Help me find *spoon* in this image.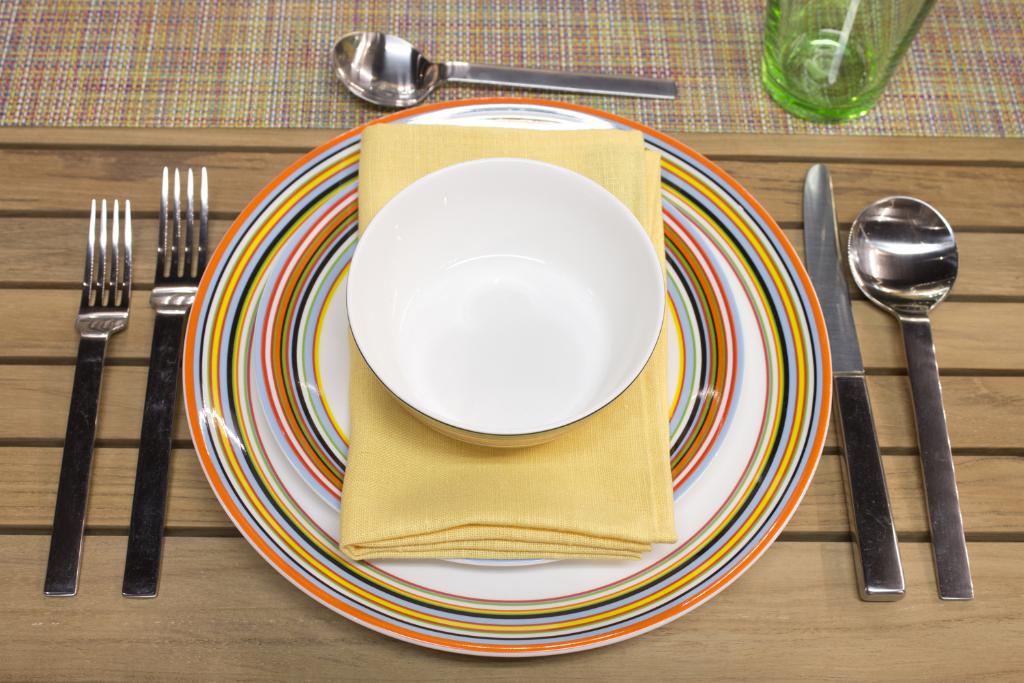
Found it: [left=849, top=197, right=972, bottom=604].
